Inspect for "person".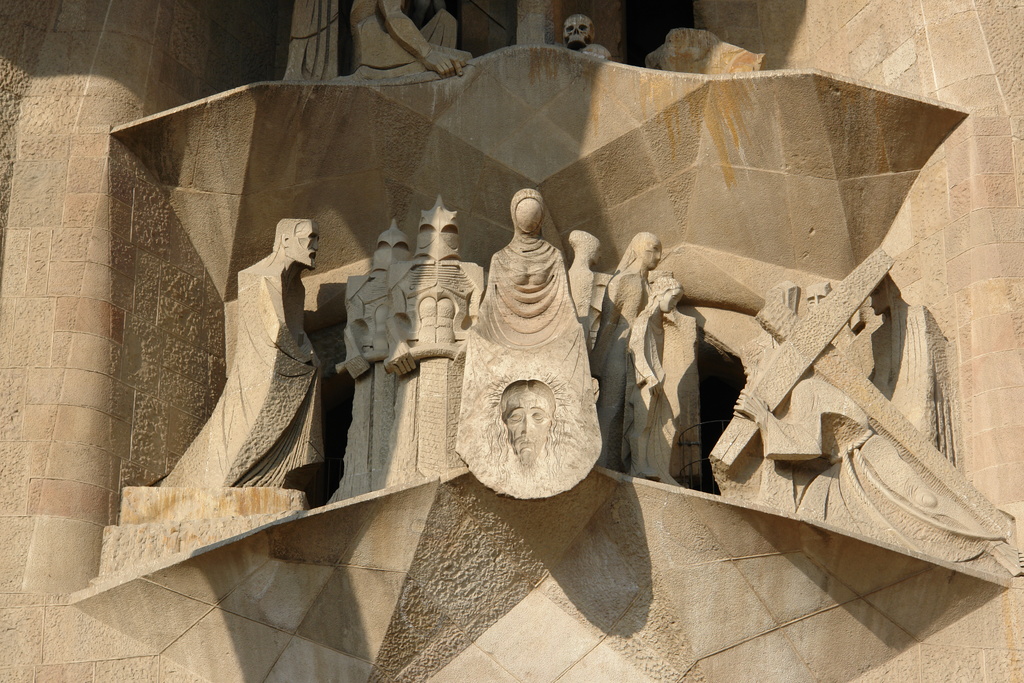
Inspection: box(174, 217, 328, 490).
